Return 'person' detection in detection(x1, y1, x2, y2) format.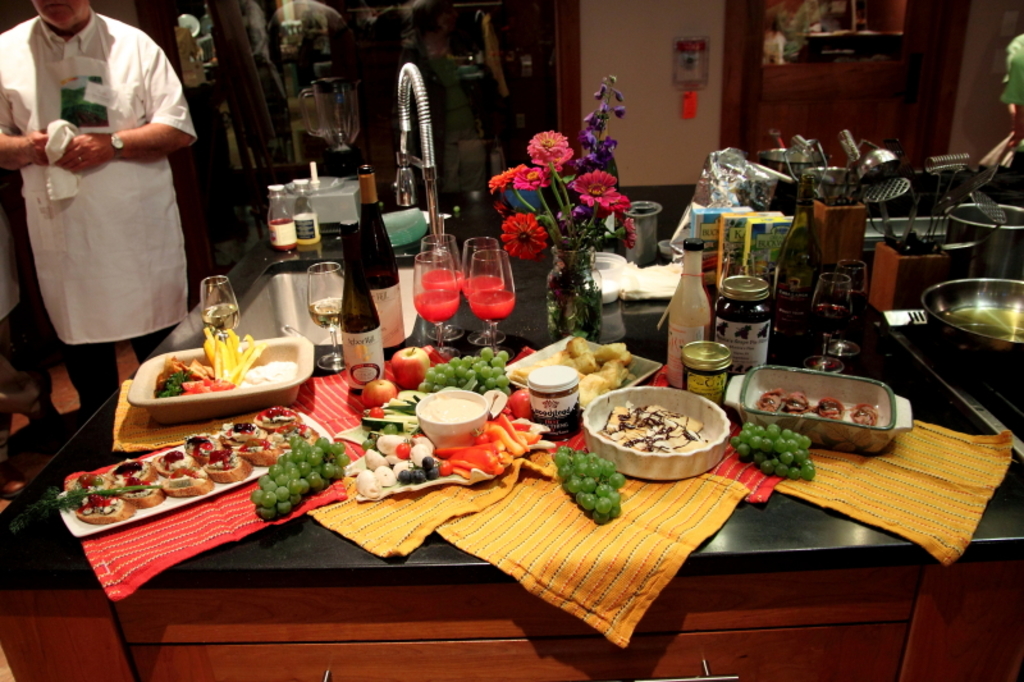
detection(14, 0, 197, 425).
